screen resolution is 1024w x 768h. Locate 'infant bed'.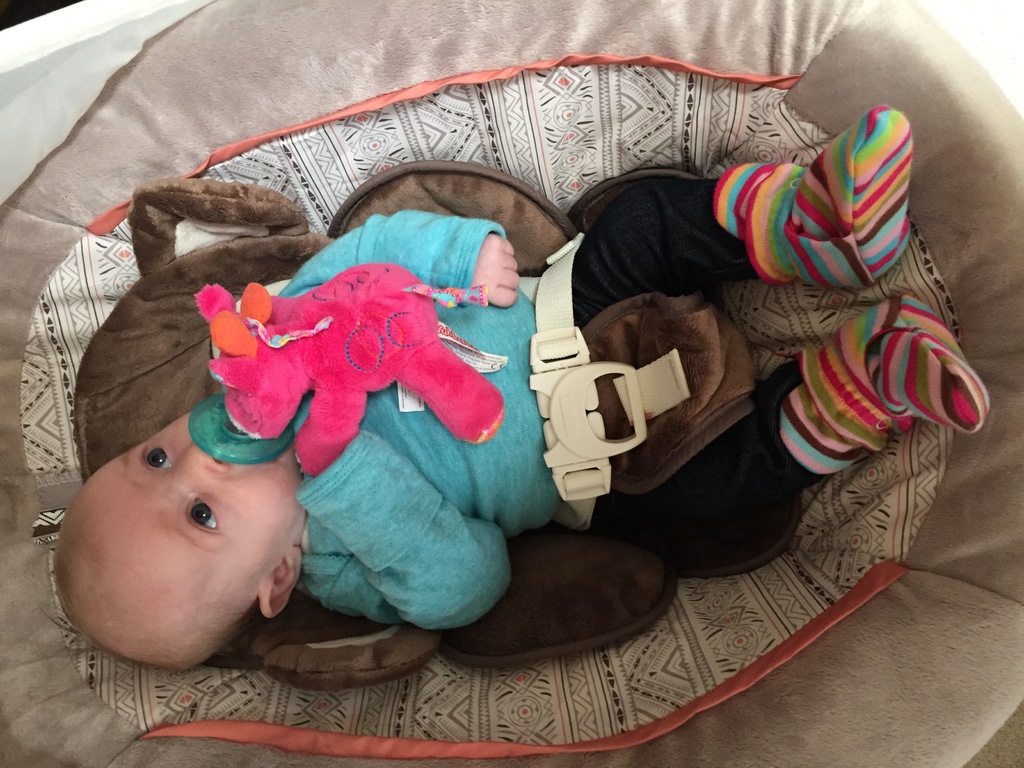
0, 0, 1023, 767.
